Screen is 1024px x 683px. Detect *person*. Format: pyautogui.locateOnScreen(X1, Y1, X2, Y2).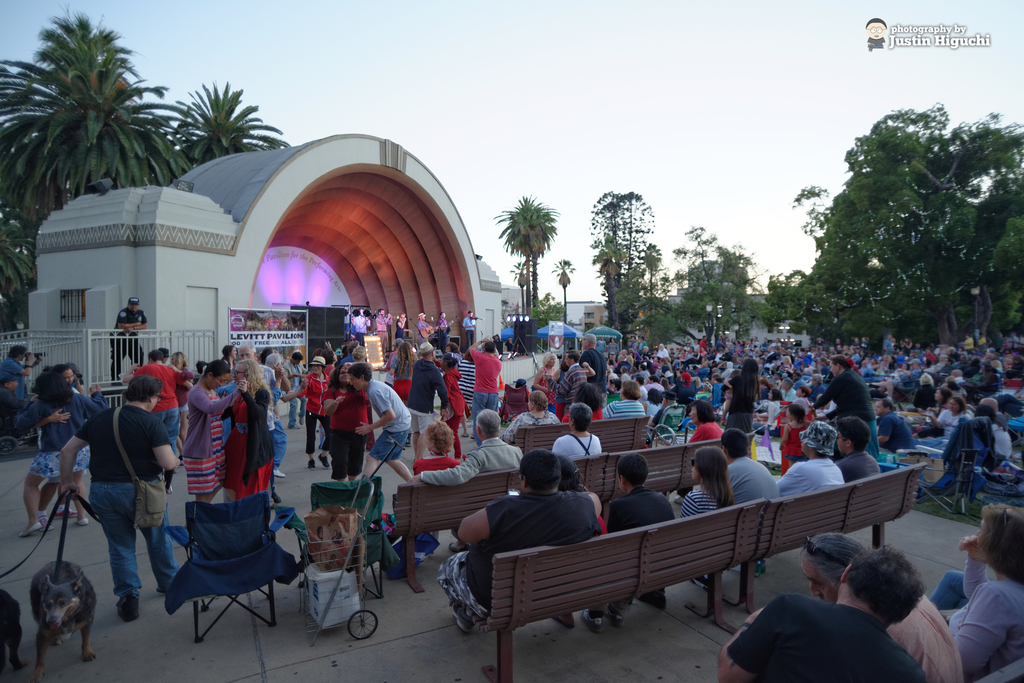
pyautogui.locateOnScreen(413, 422, 453, 489).
